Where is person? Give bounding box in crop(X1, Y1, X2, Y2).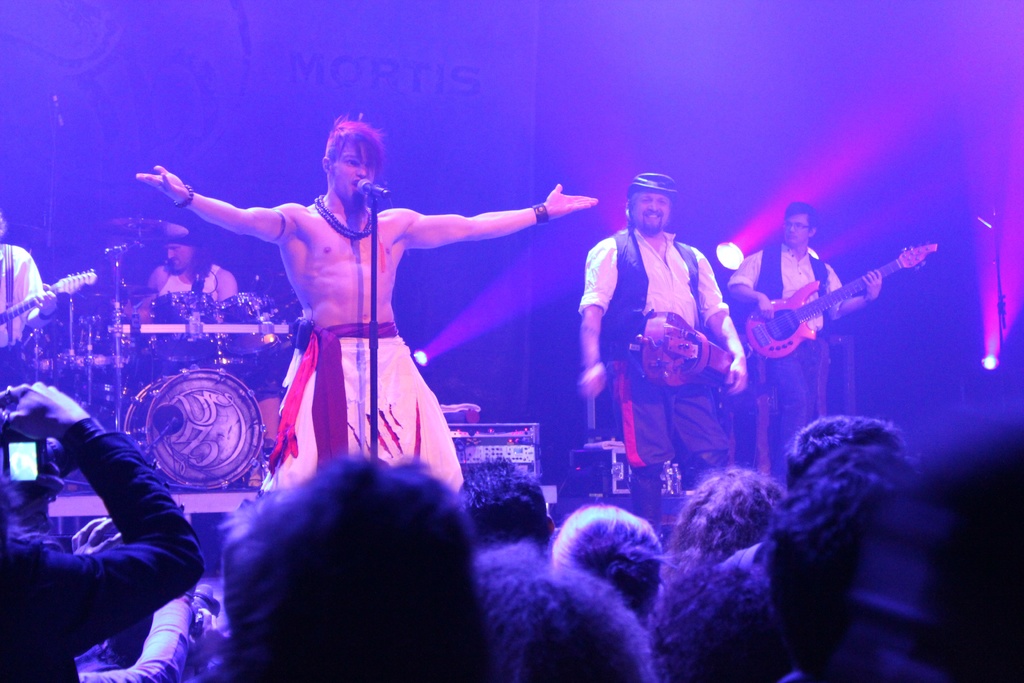
crop(158, 111, 550, 497).
